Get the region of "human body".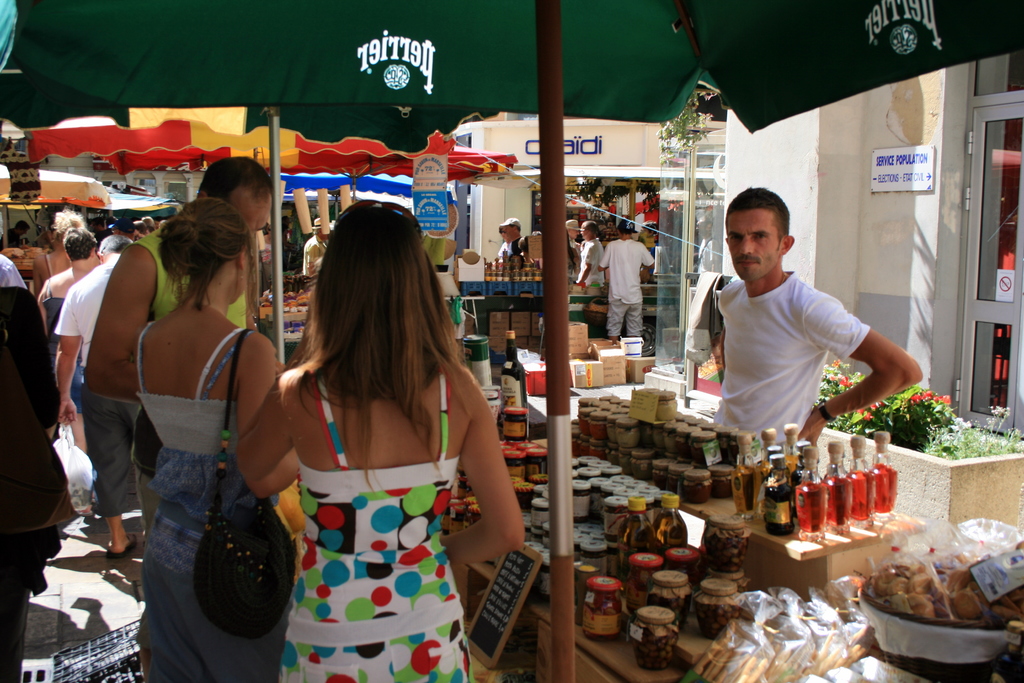
rect(578, 239, 607, 290).
